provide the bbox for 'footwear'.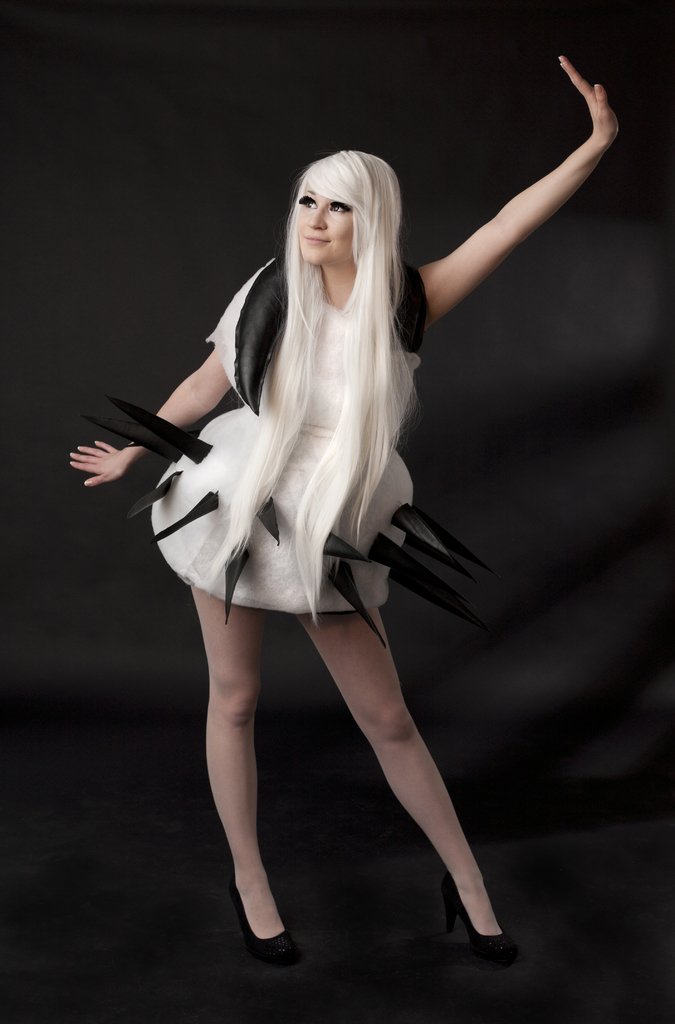
box(441, 869, 523, 960).
